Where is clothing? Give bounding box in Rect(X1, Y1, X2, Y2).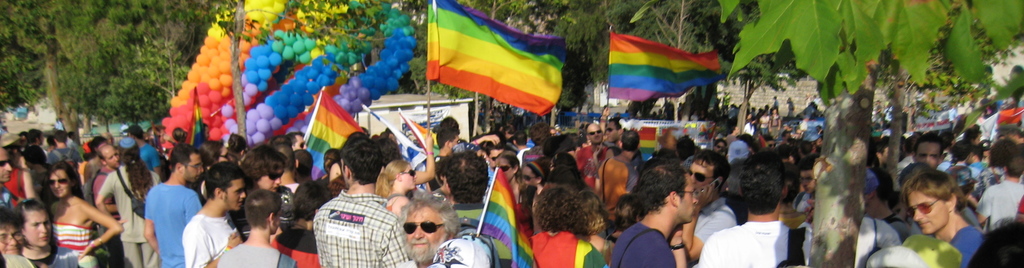
Rect(698, 219, 795, 267).
